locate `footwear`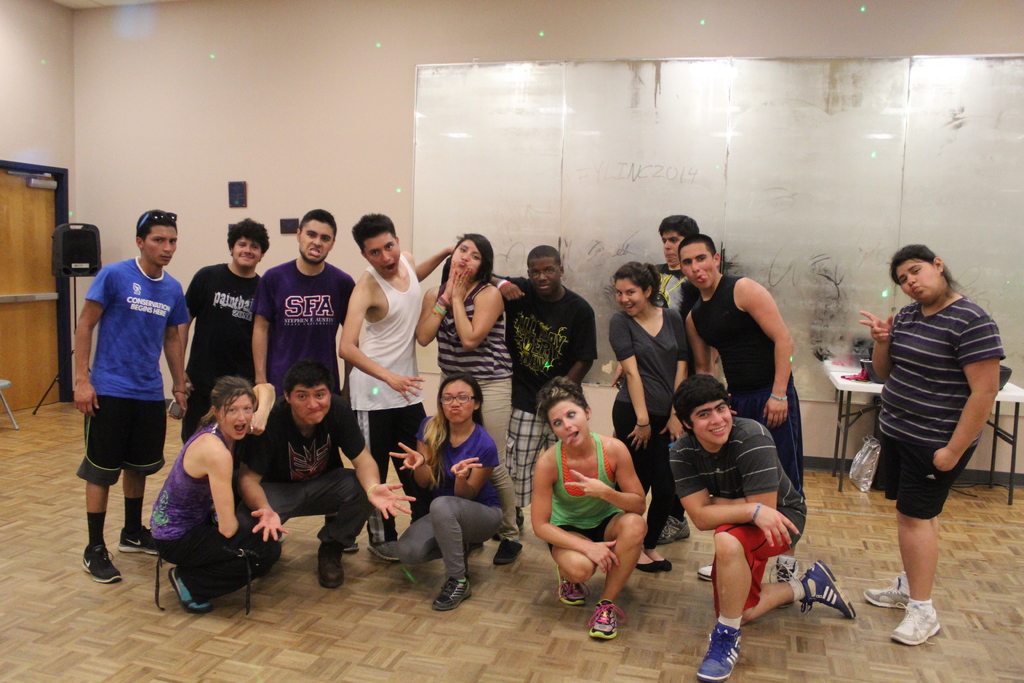
[left=342, top=531, right=362, bottom=551]
